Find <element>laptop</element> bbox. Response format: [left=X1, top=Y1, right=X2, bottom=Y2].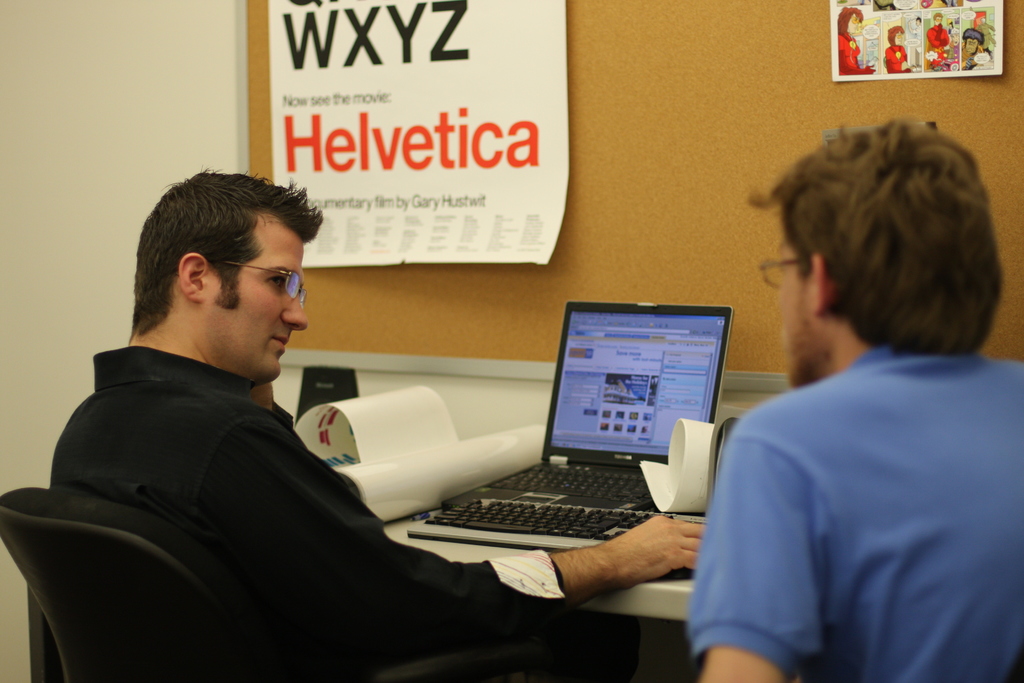
[left=445, top=299, right=735, bottom=512].
